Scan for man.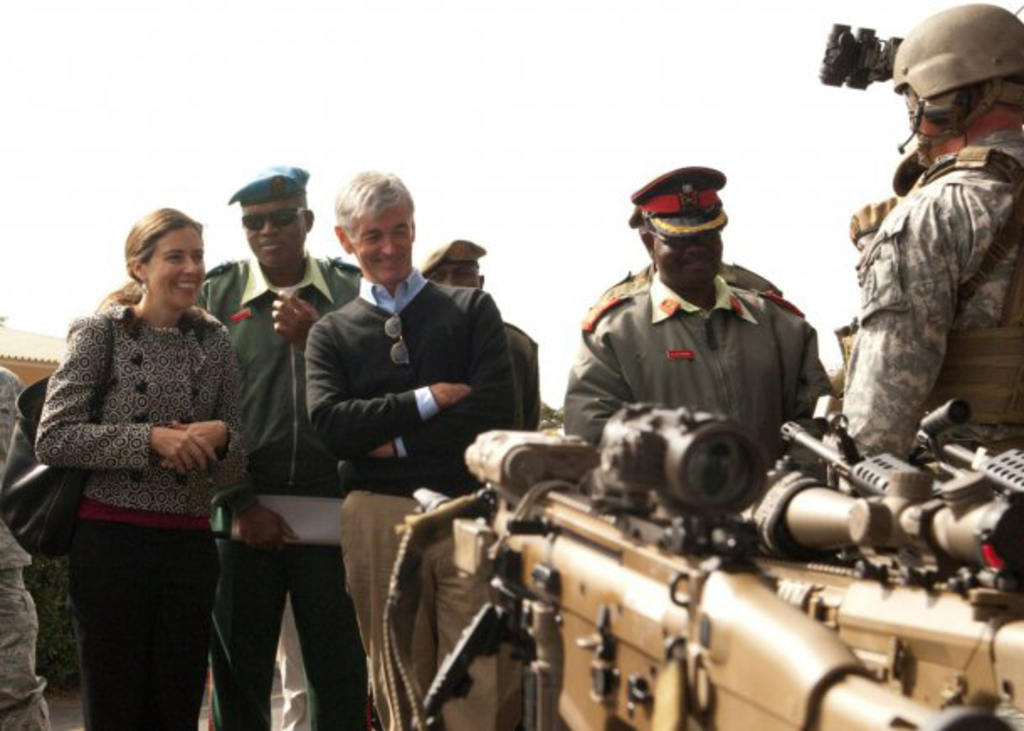
Scan result: 558 165 844 457.
